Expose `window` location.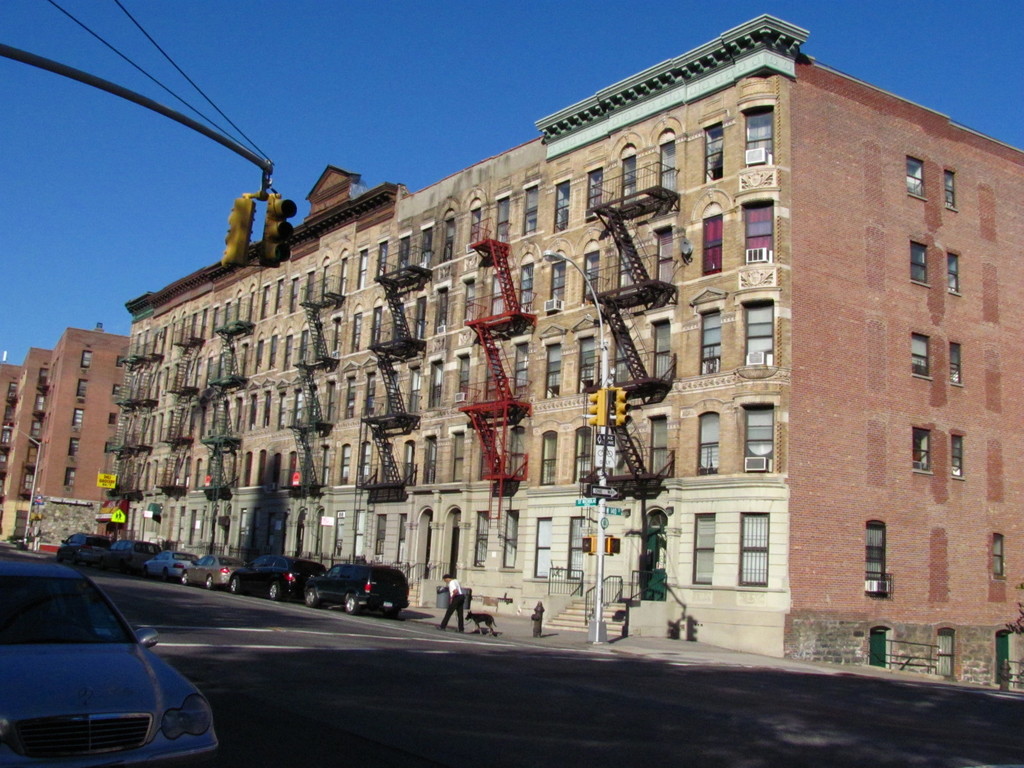
Exposed at 80:349:90:362.
